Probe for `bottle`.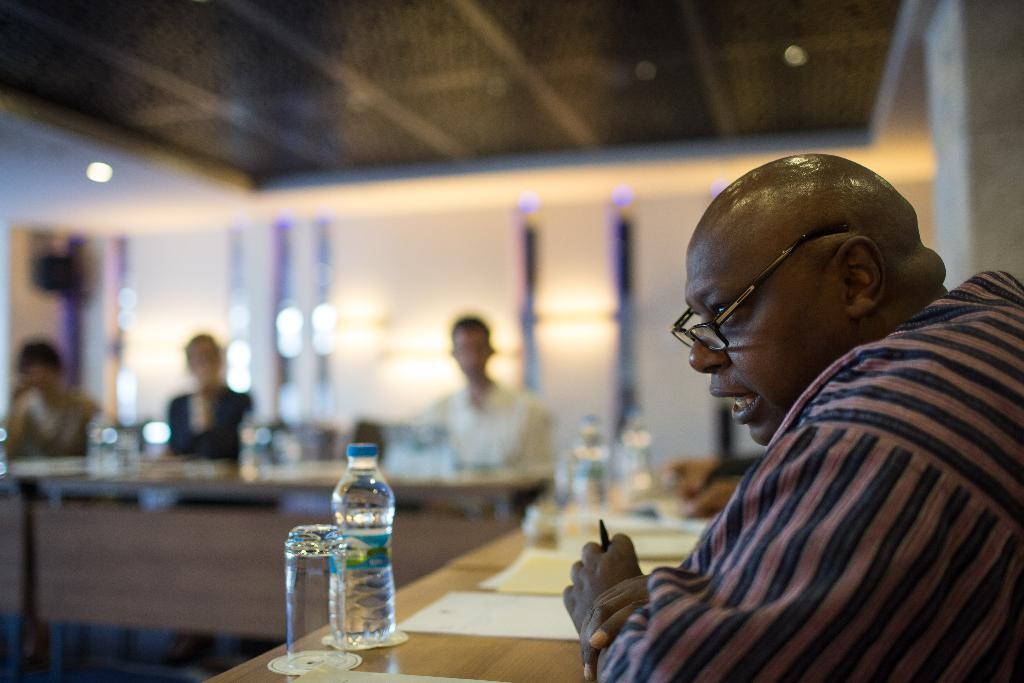
Probe result: select_region(314, 469, 398, 654).
